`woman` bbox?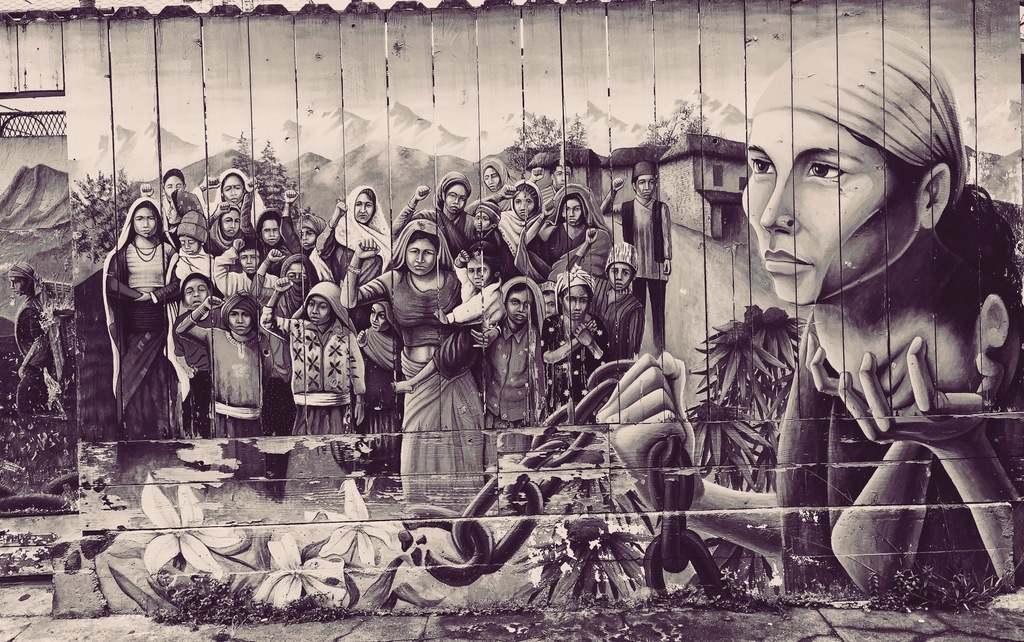
left=806, top=193, right=1023, bottom=597
